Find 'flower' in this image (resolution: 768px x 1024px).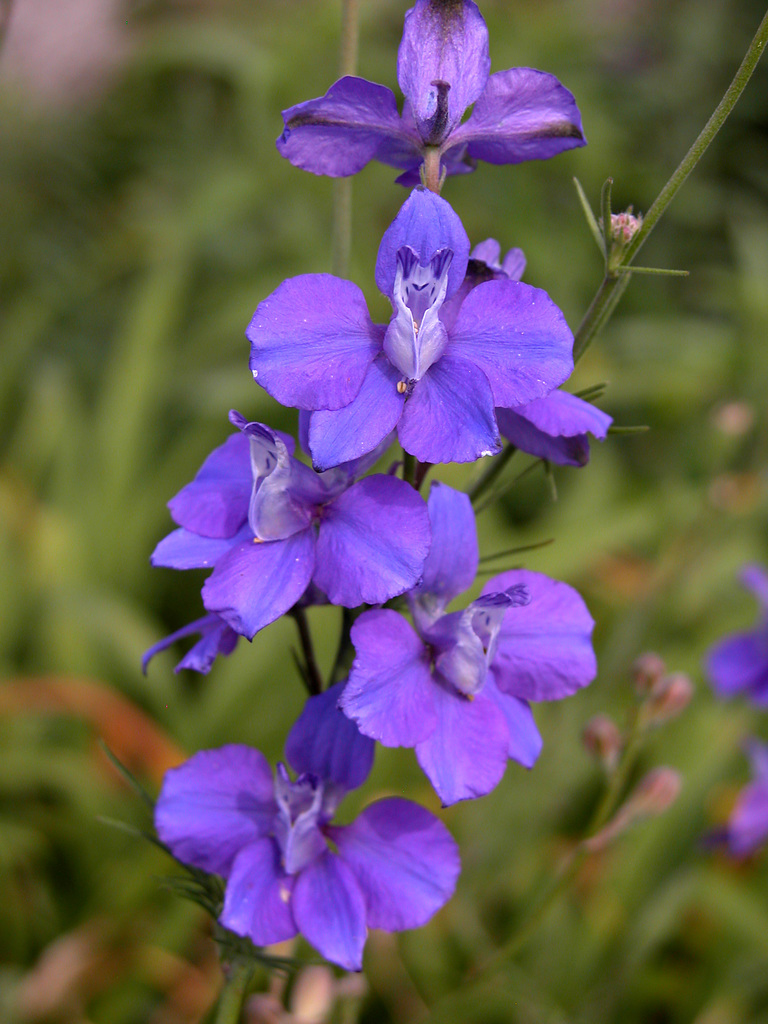
detection(498, 388, 603, 477).
